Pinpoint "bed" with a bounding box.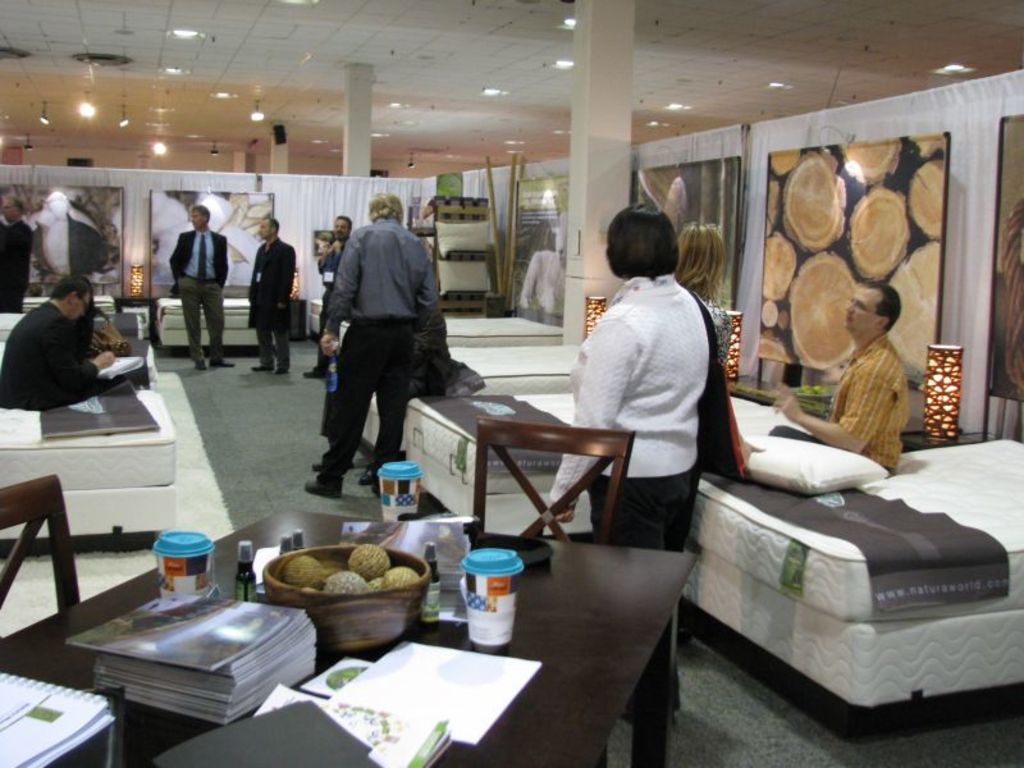
653 381 1019 736.
